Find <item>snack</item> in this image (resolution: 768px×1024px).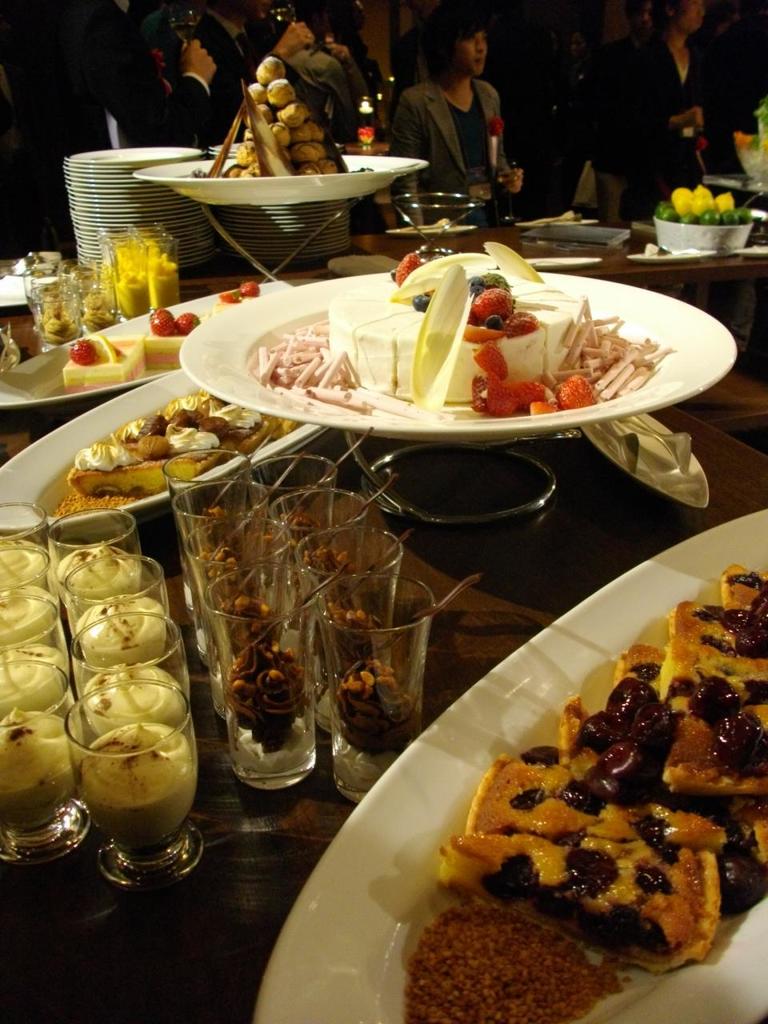
{"x1": 1, "y1": 651, "x2": 78, "y2": 713}.
